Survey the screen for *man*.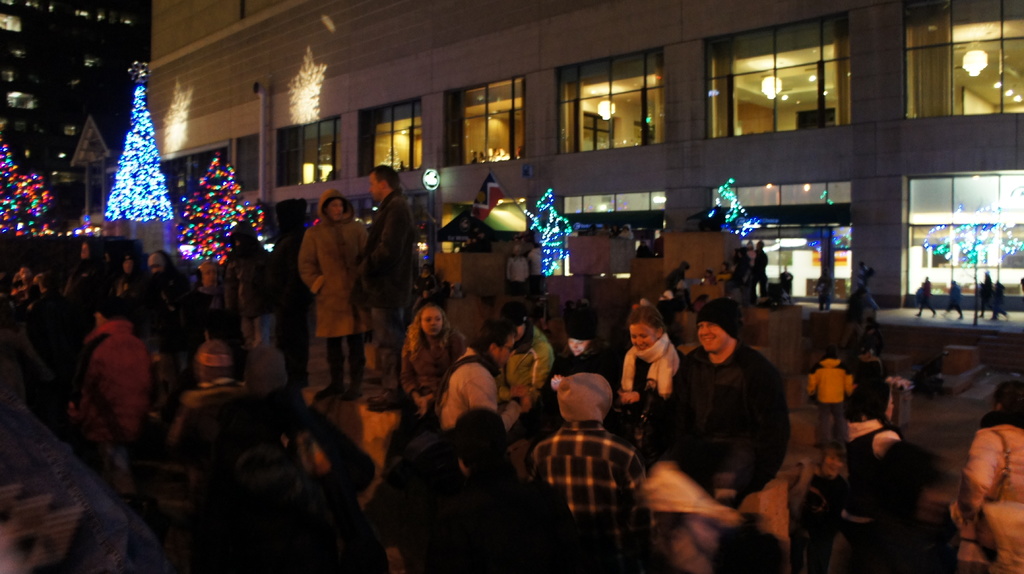
Survey found: [left=350, top=161, right=422, bottom=415].
